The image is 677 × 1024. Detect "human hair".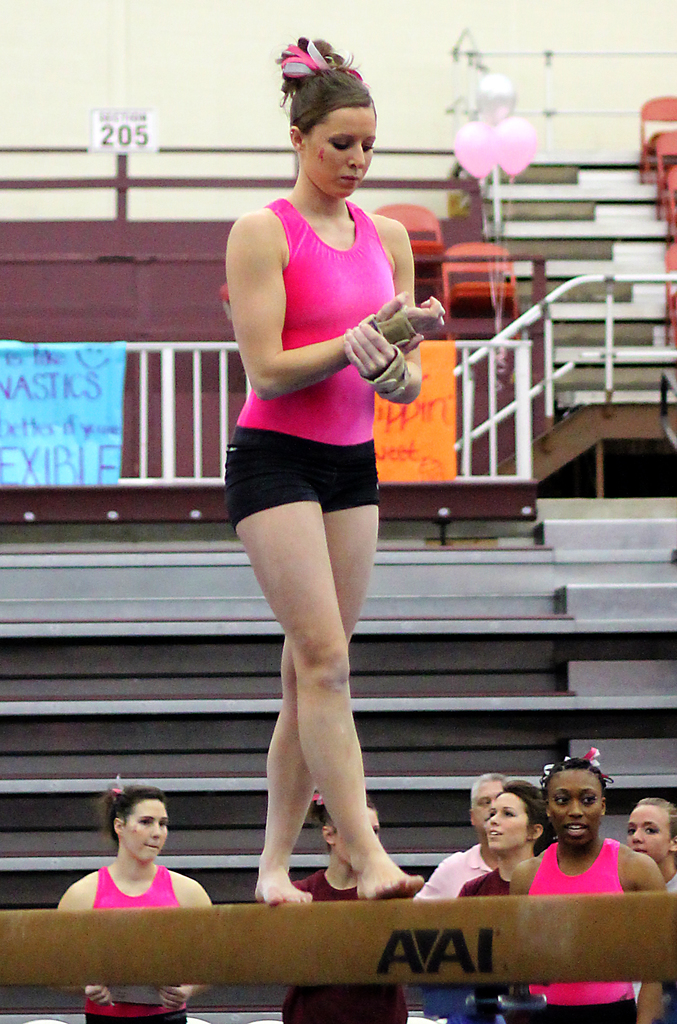
Detection: {"x1": 465, "y1": 770, "x2": 502, "y2": 800}.
